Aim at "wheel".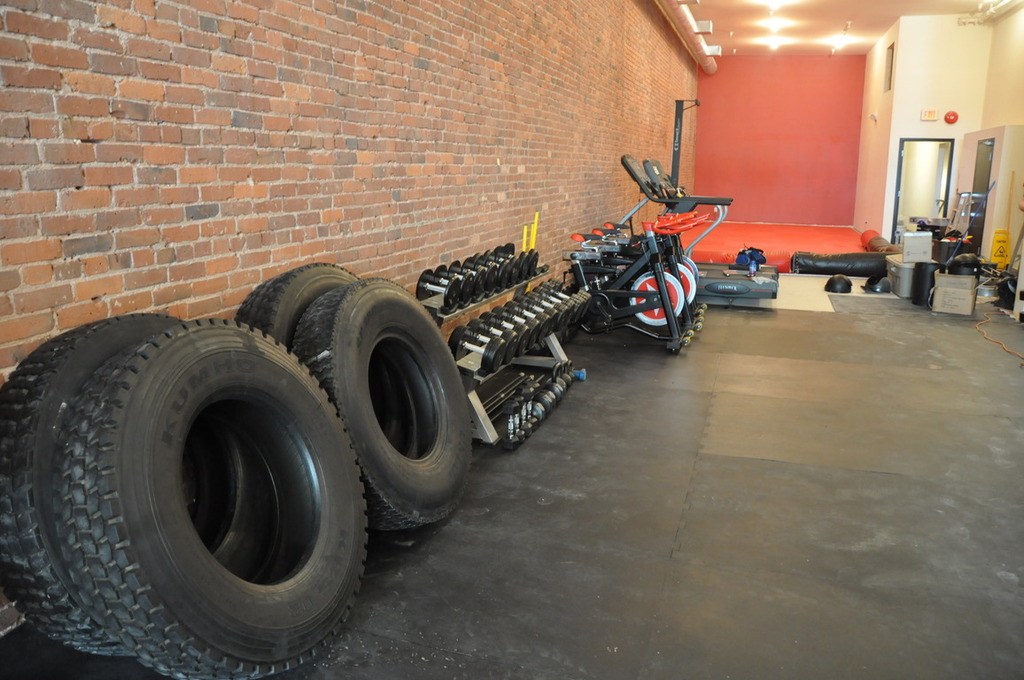
Aimed at locate(0, 315, 270, 662).
